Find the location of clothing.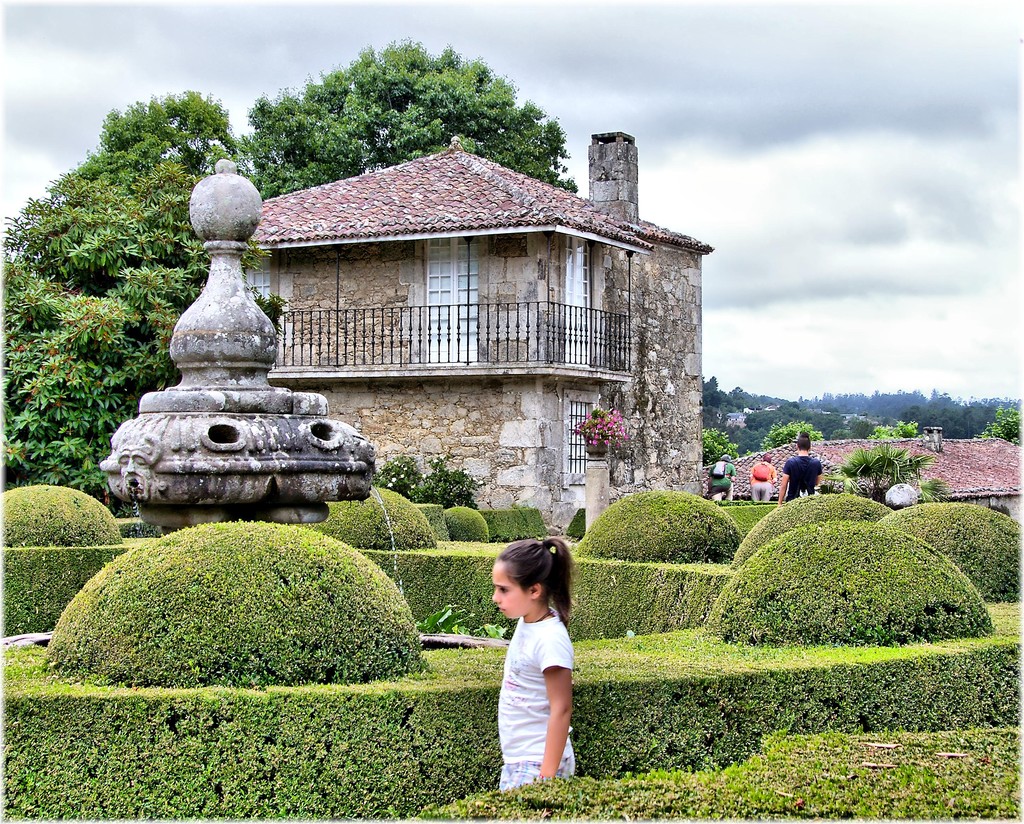
Location: (483, 600, 593, 784).
